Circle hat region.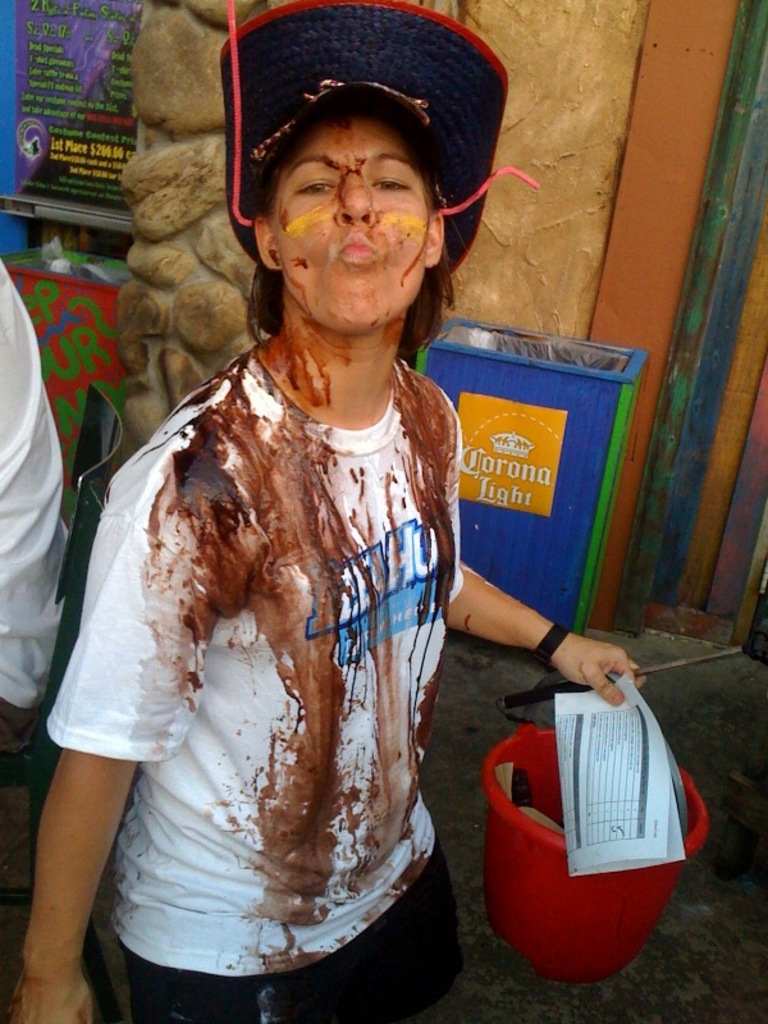
Region: [x1=216, y1=0, x2=508, y2=275].
